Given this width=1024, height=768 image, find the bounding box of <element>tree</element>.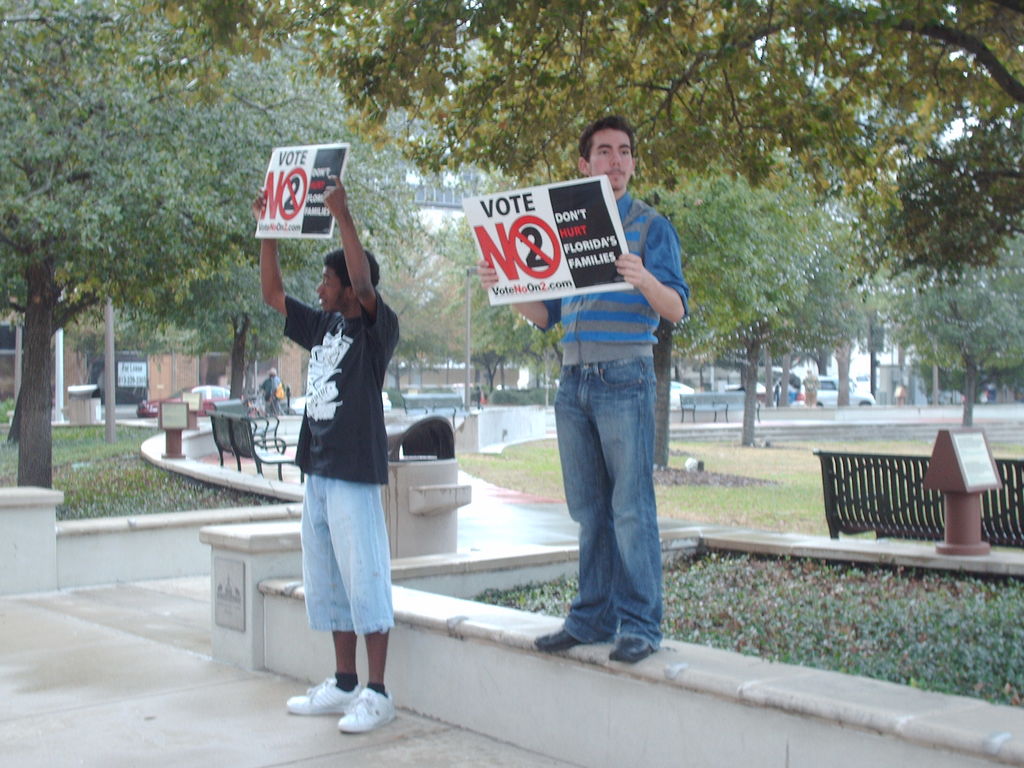
(x1=733, y1=162, x2=899, y2=413).
